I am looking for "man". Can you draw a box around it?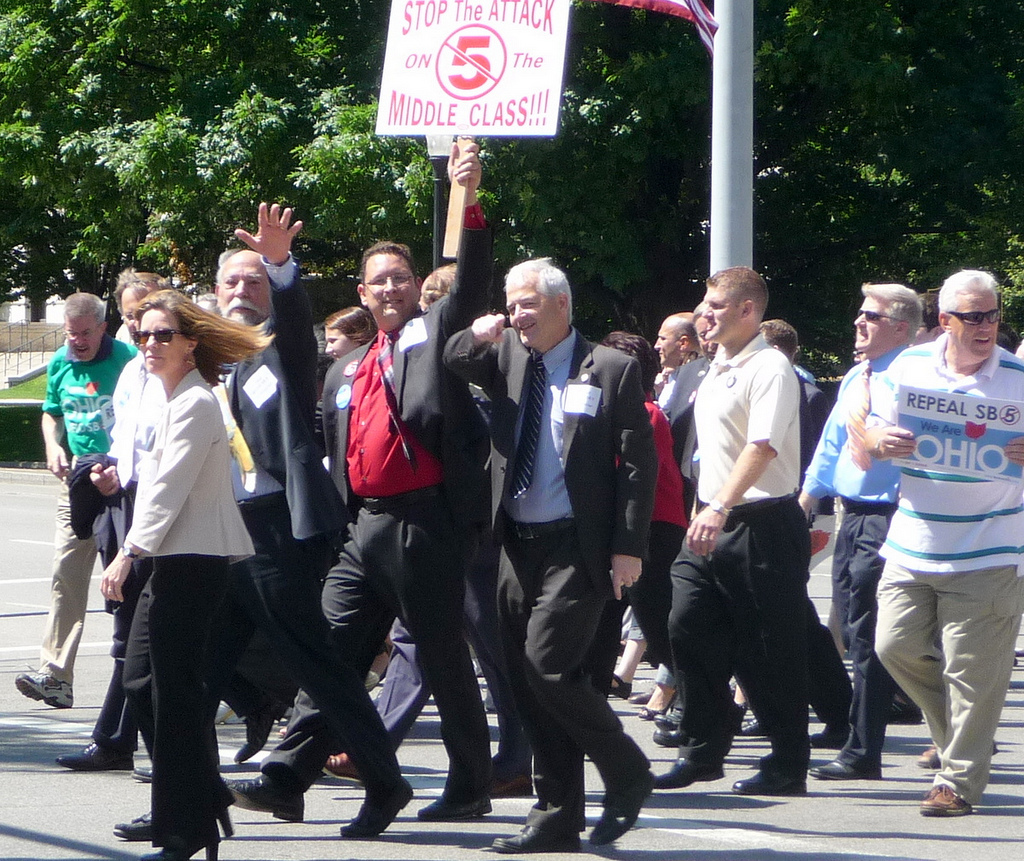
Sure, the bounding box is rect(224, 143, 488, 823).
